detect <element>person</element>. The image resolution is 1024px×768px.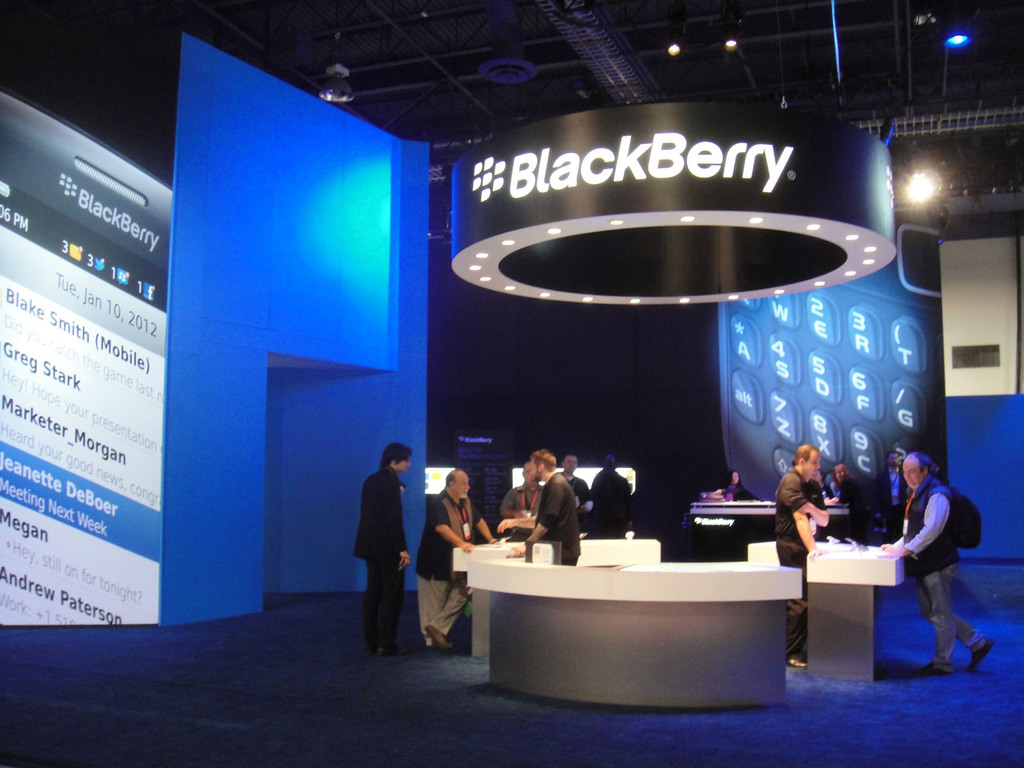
bbox=(416, 471, 493, 648).
